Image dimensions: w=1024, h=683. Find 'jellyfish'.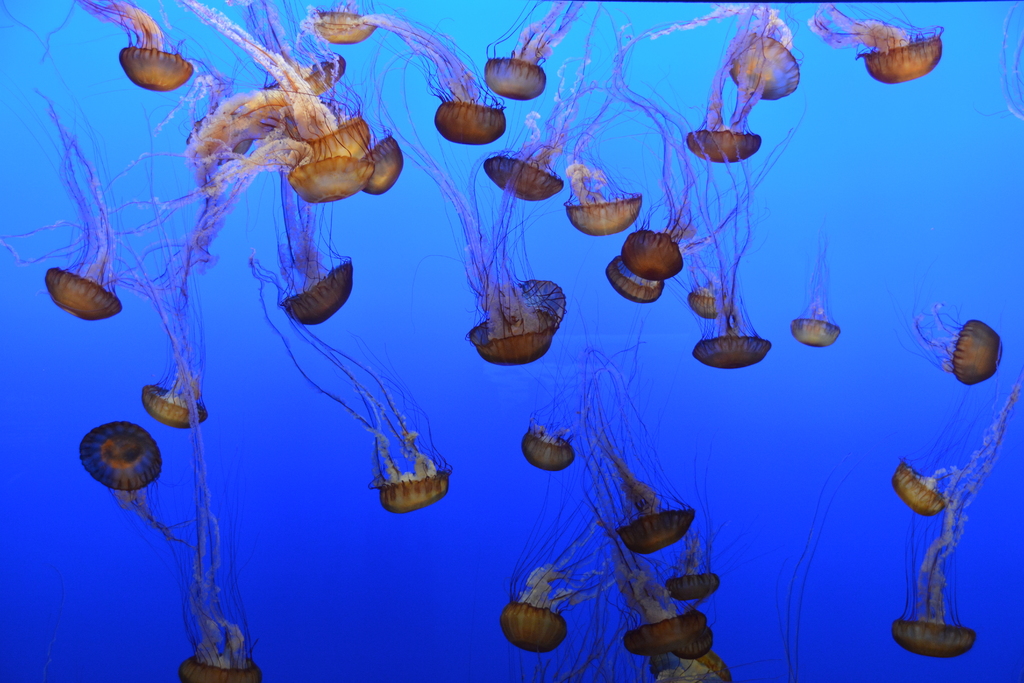
region(482, 0, 590, 99).
